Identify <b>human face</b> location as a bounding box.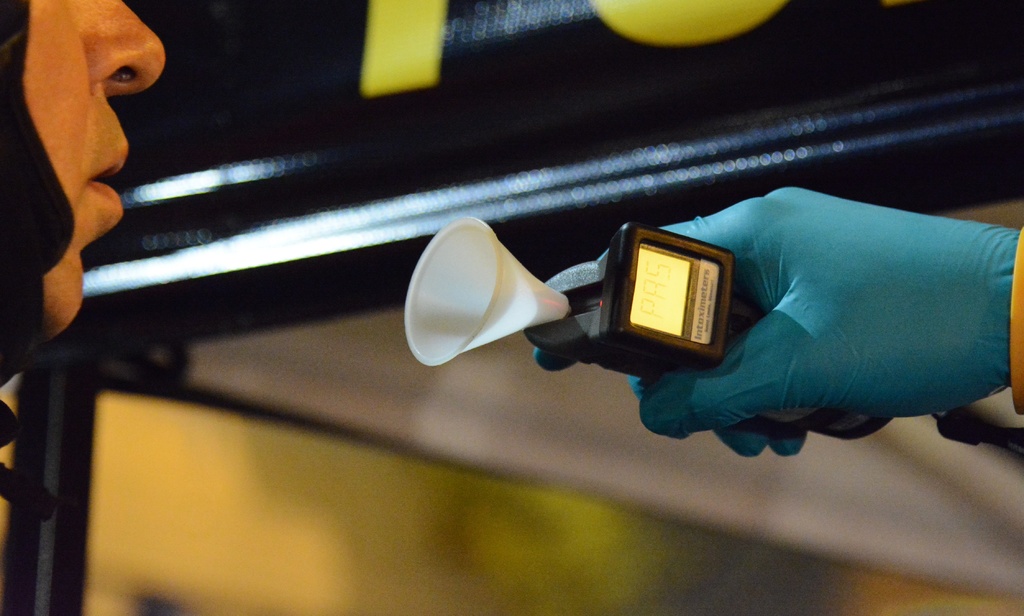
{"x1": 24, "y1": 0, "x2": 169, "y2": 337}.
